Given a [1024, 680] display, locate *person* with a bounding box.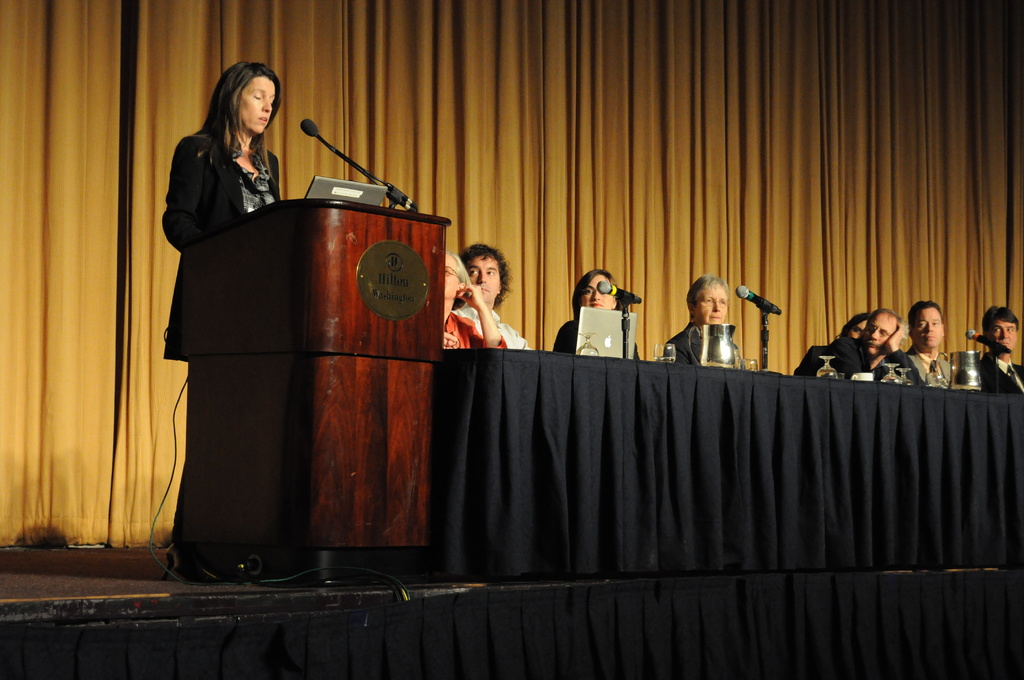
Located: Rect(439, 241, 533, 355).
